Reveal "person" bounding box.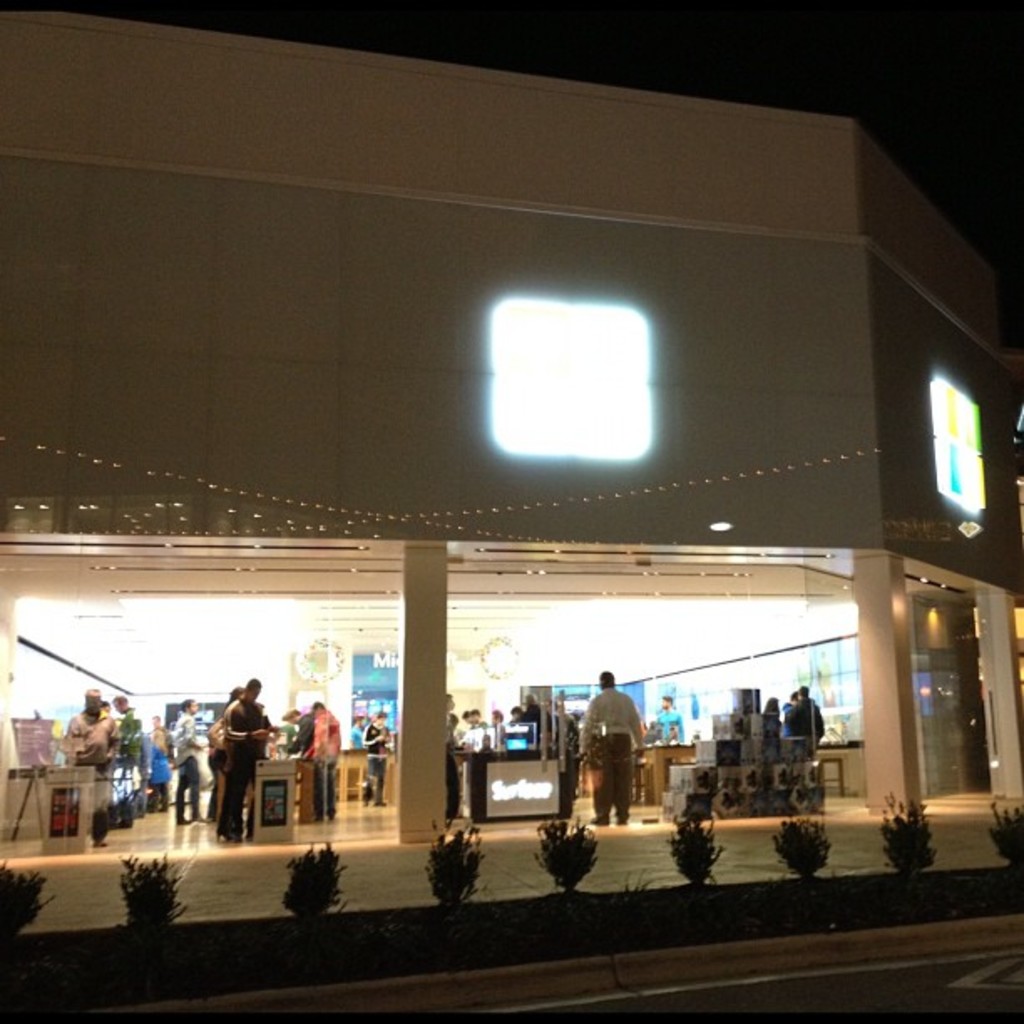
Revealed: x1=358, y1=711, x2=393, y2=806.
